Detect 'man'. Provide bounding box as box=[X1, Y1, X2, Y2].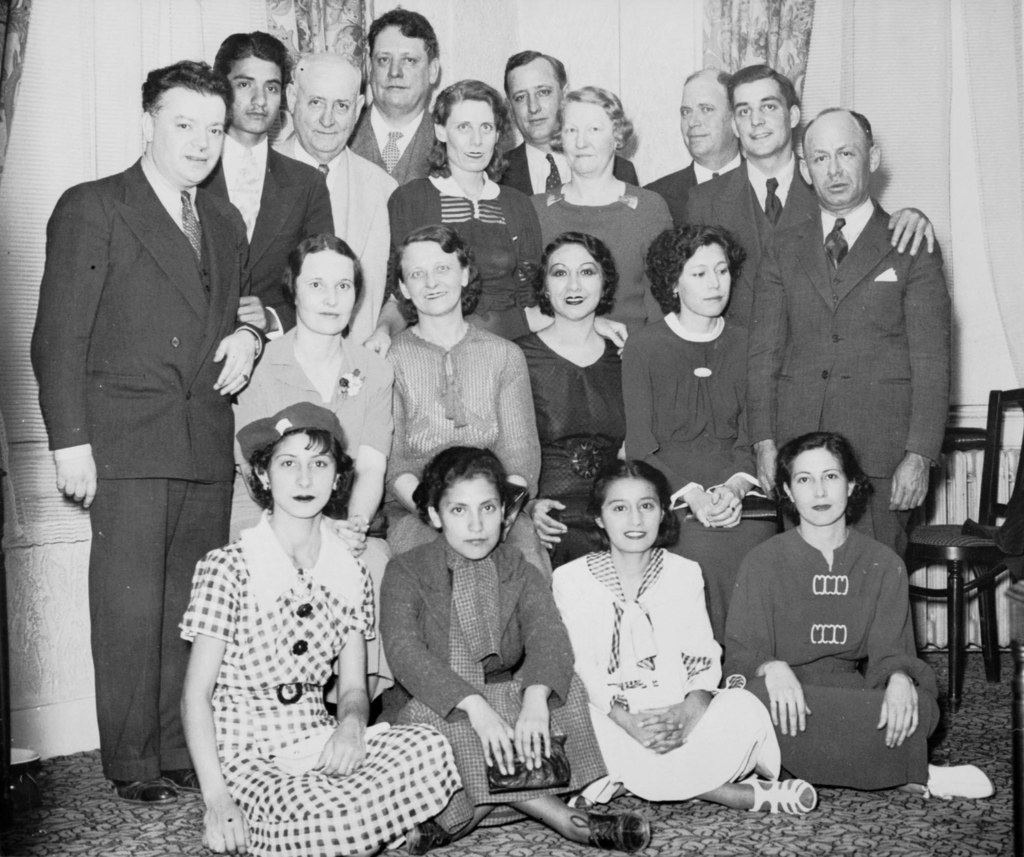
box=[689, 65, 931, 324].
